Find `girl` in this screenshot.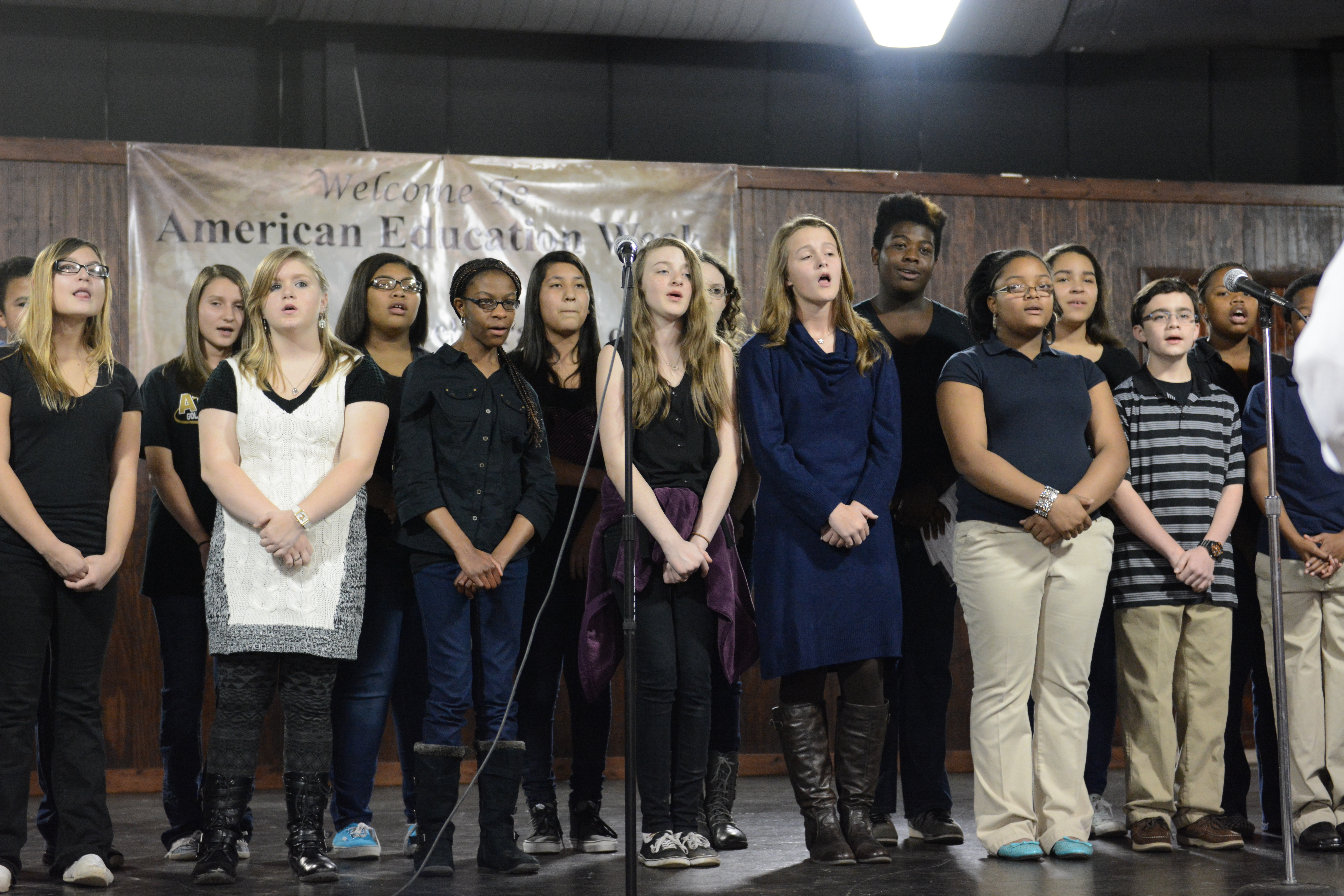
The bounding box for `girl` is rect(132, 54, 165, 194).
